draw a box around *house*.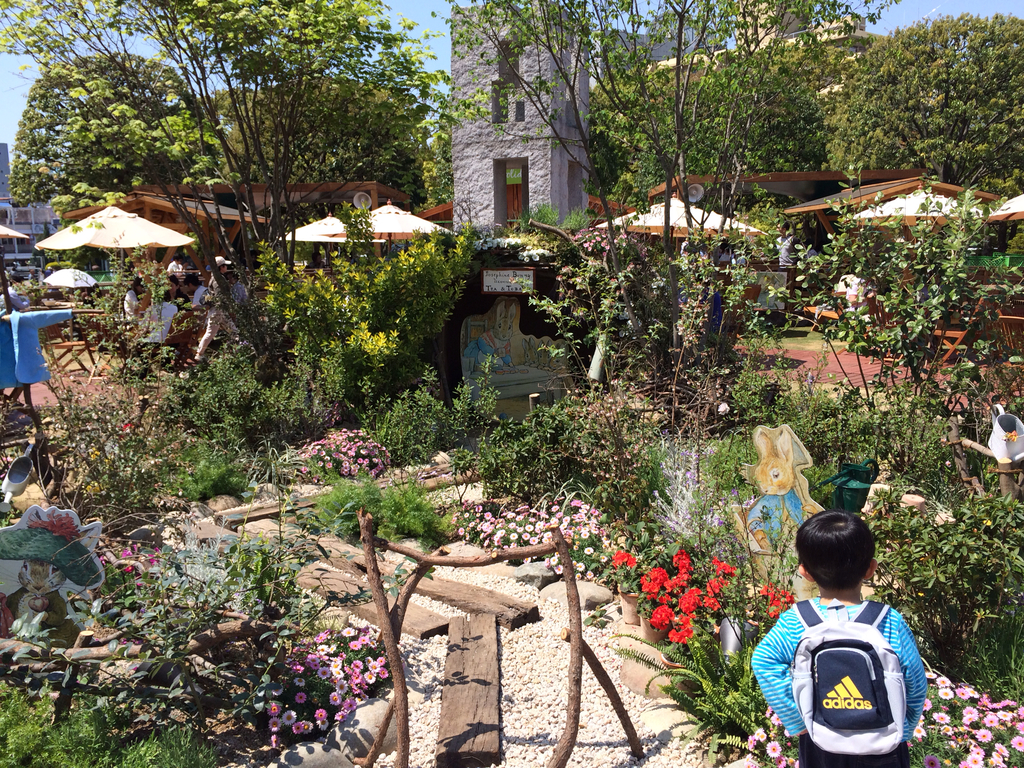
pyautogui.locateOnScreen(783, 166, 1023, 286).
